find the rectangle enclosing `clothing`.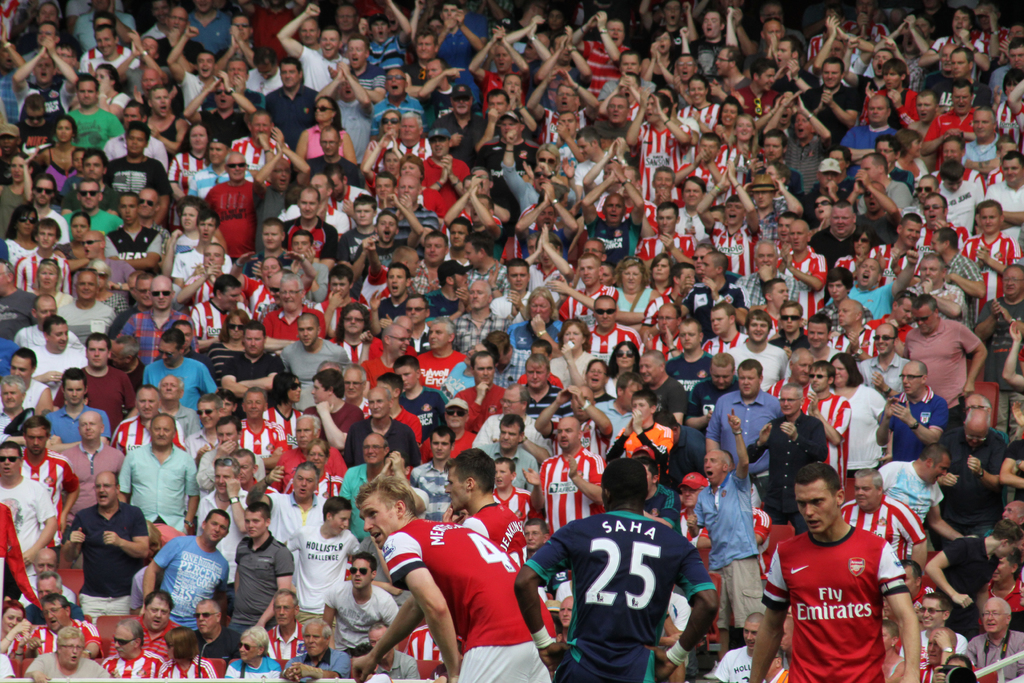
410 420 468 460.
